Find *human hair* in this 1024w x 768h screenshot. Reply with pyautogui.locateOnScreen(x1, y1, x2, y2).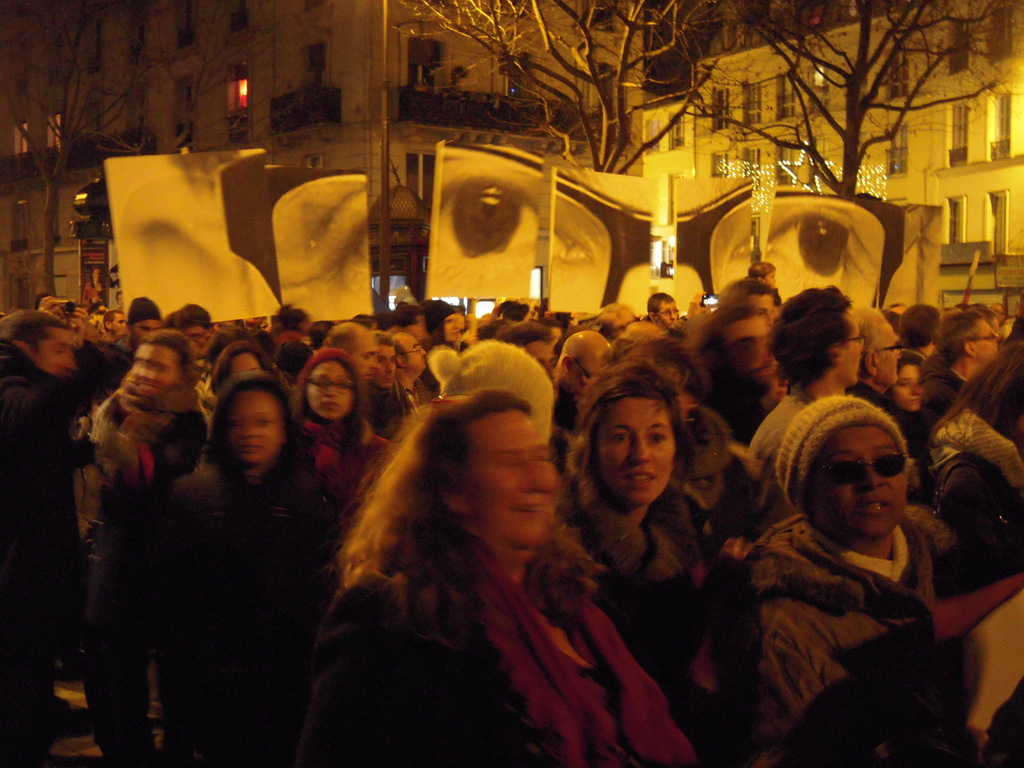
pyautogui.locateOnScreen(390, 303, 425, 327).
